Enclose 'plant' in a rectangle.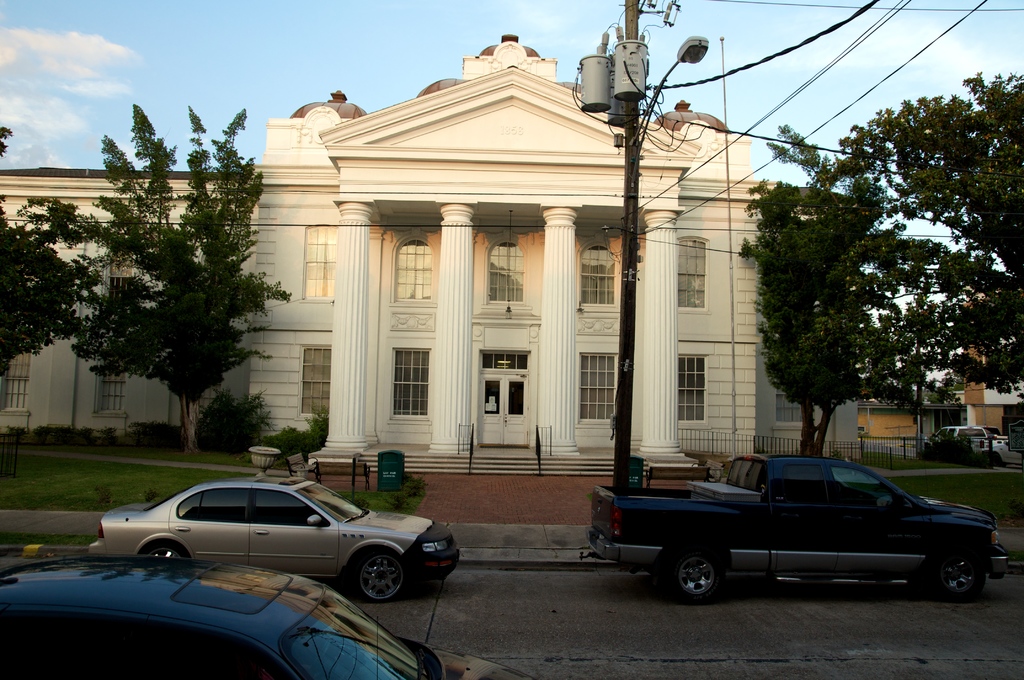
(x1=254, y1=407, x2=330, y2=458).
